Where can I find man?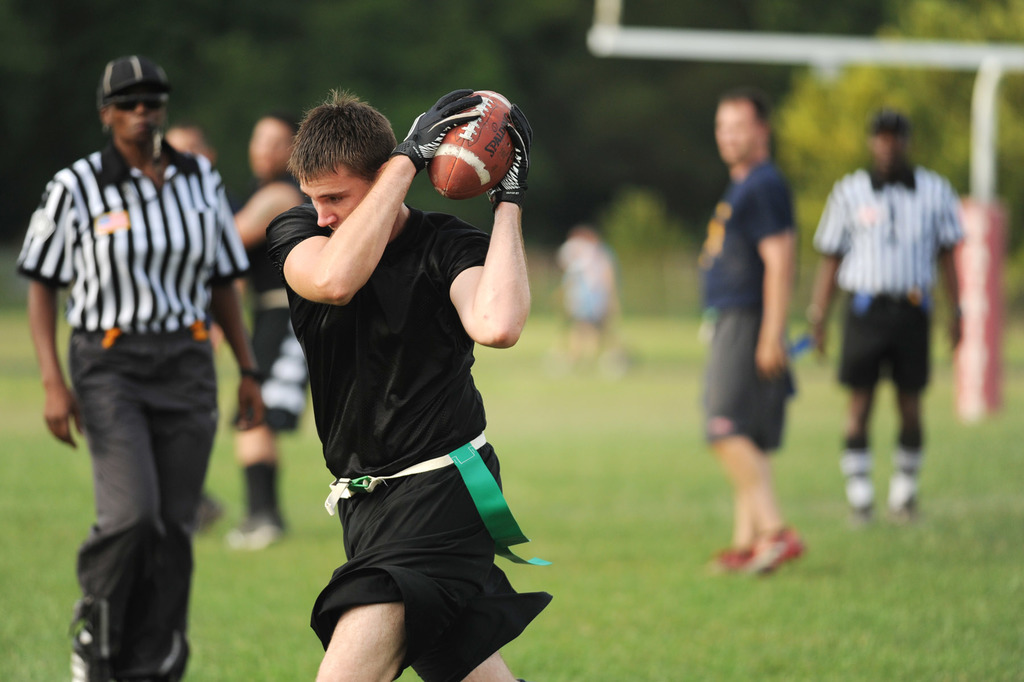
You can find it at <bbox>813, 112, 965, 515</bbox>.
